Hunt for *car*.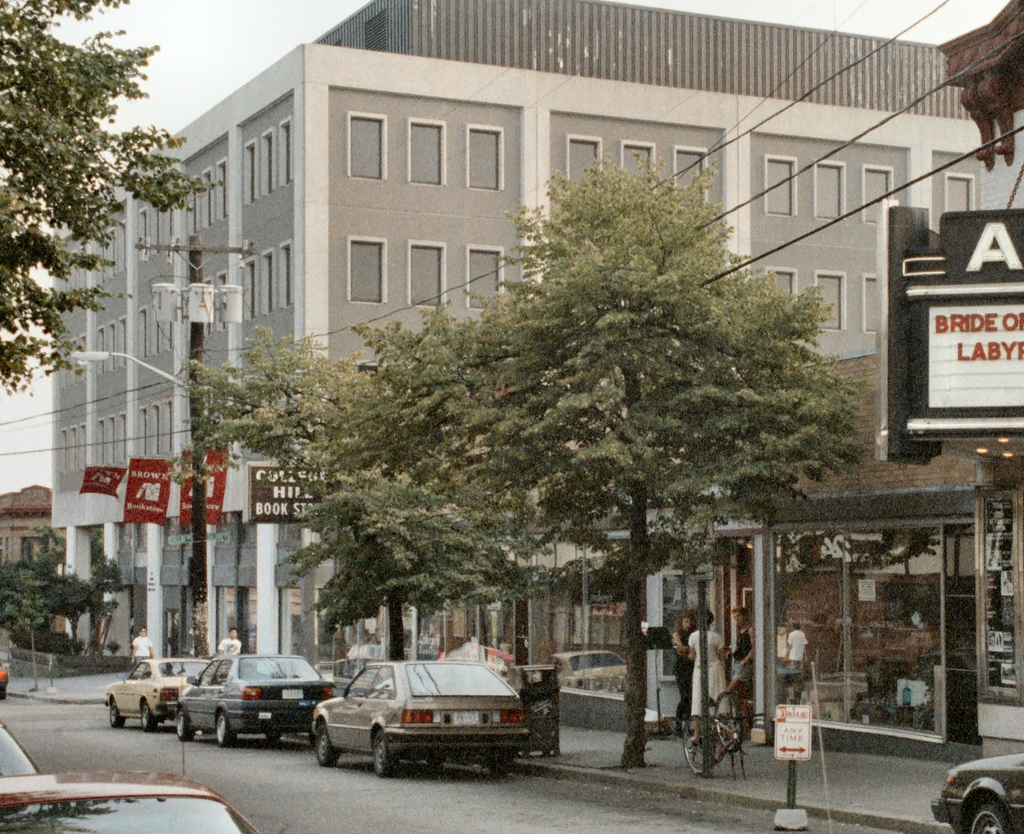
Hunted down at <region>931, 751, 1023, 833</region>.
